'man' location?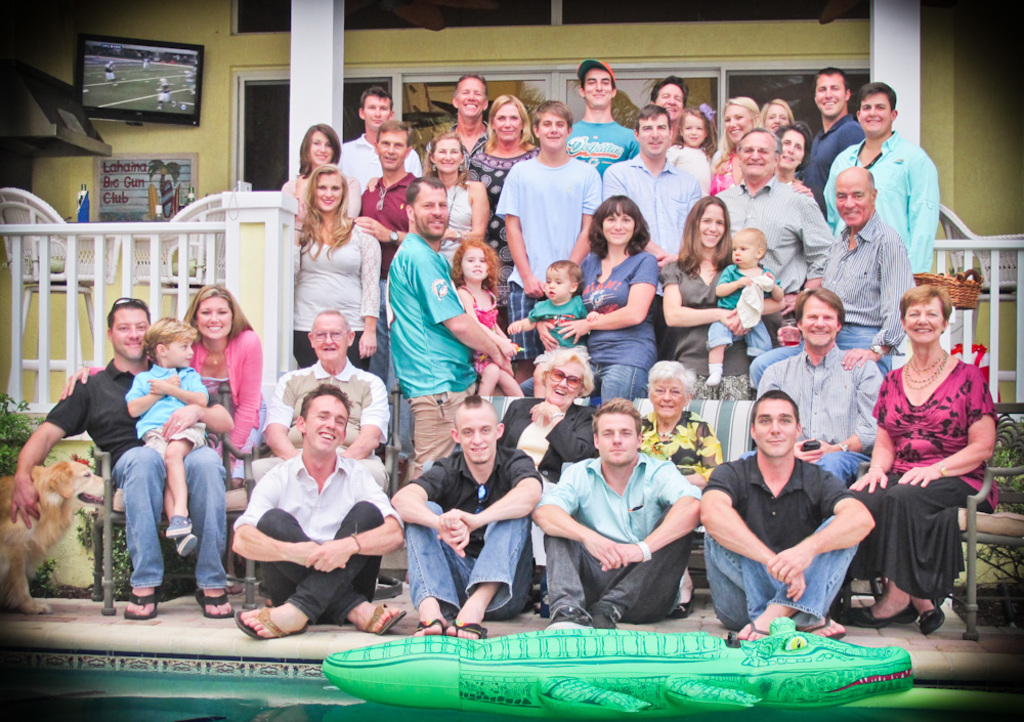
crop(386, 178, 517, 496)
